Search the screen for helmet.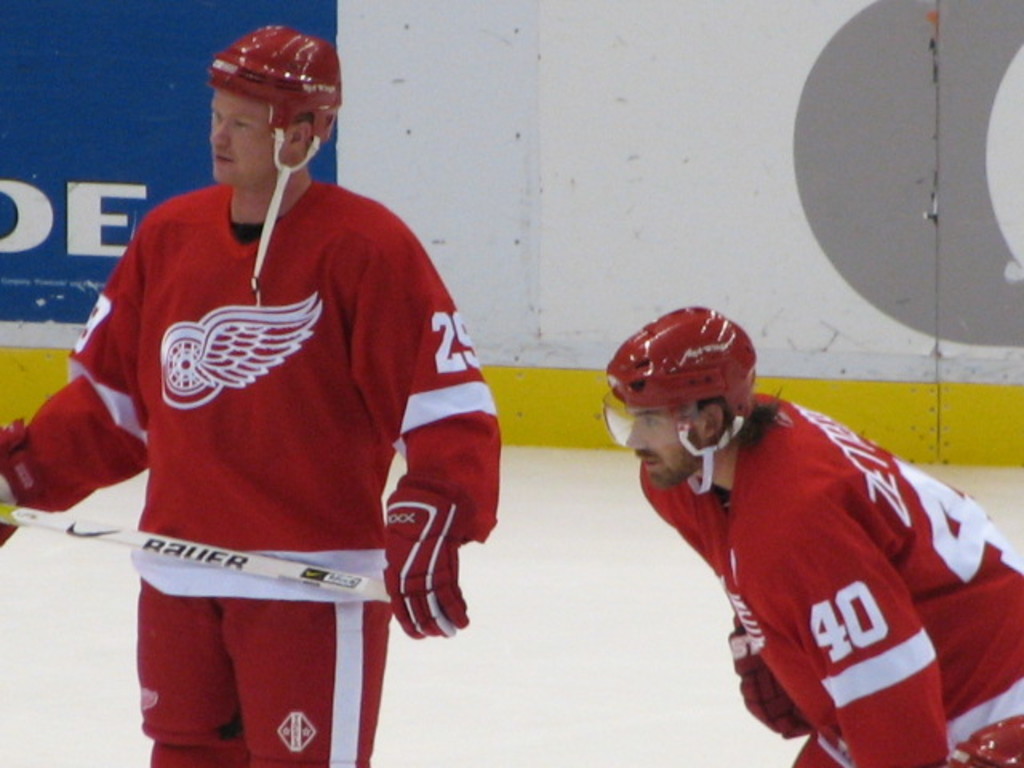
Found at detection(197, 16, 350, 157).
